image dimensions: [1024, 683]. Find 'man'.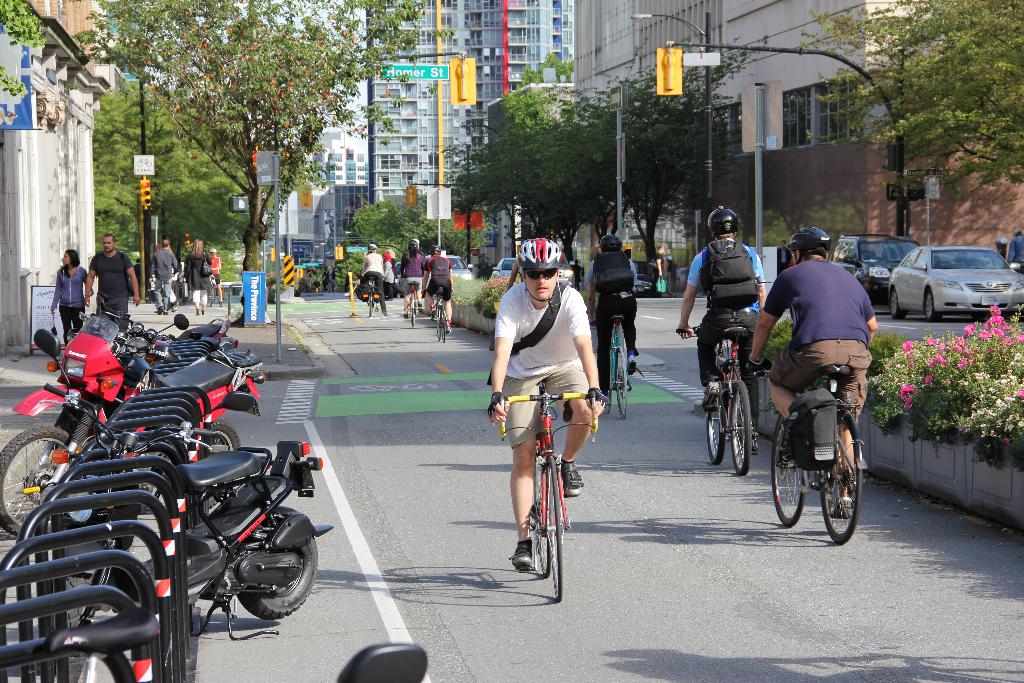
(x1=757, y1=229, x2=878, y2=484).
